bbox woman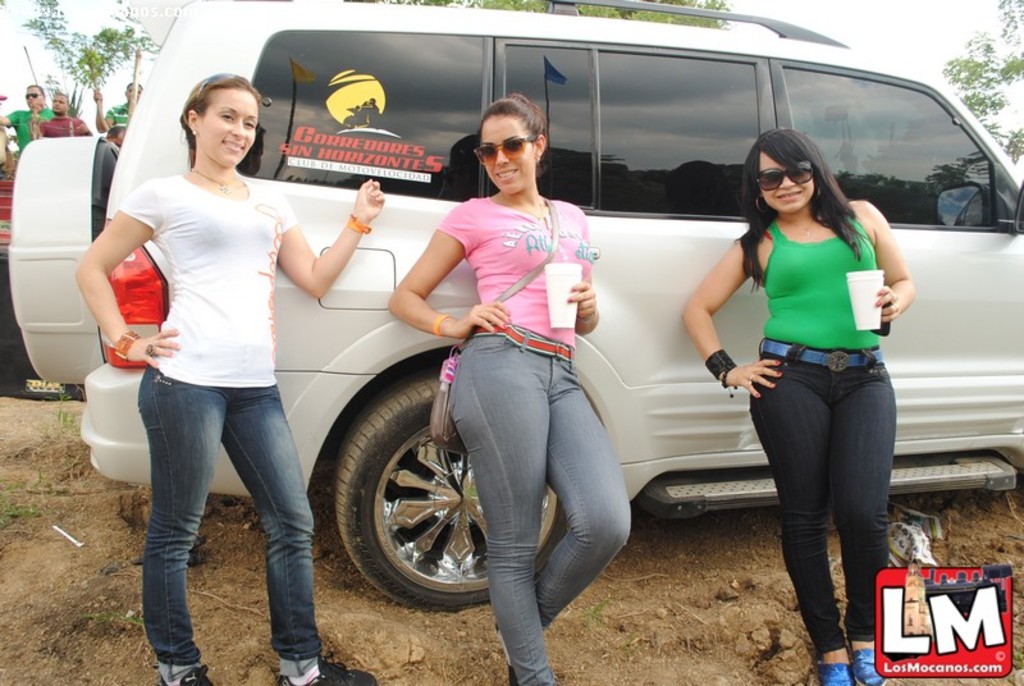
x1=684, y1=128, x2=911, y2=685
